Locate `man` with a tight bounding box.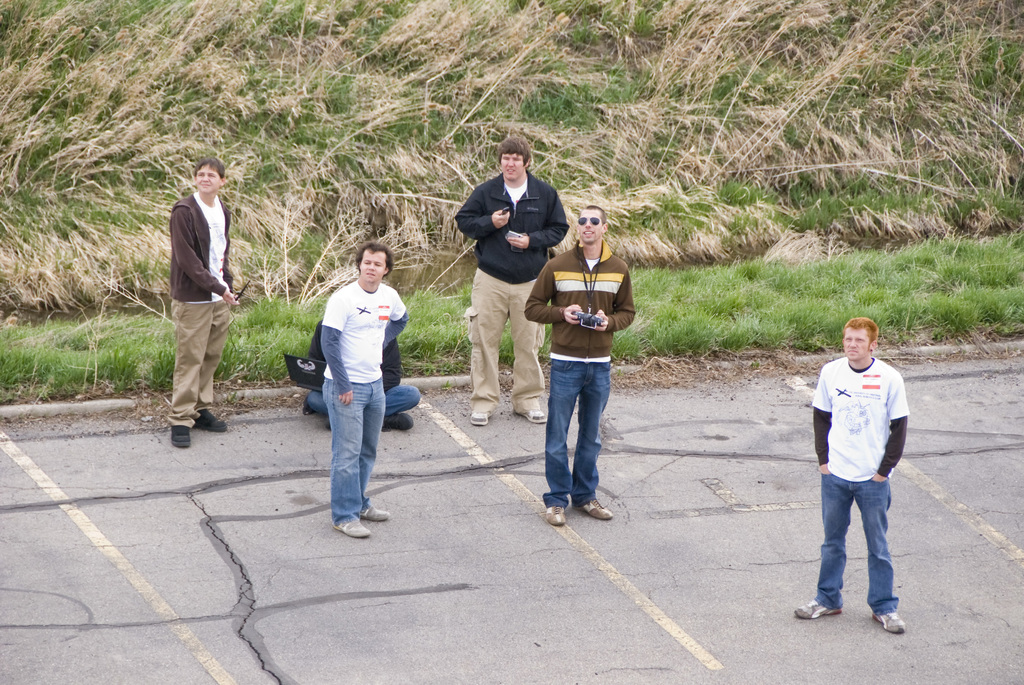
bbox(524, 207, 637, 528).
